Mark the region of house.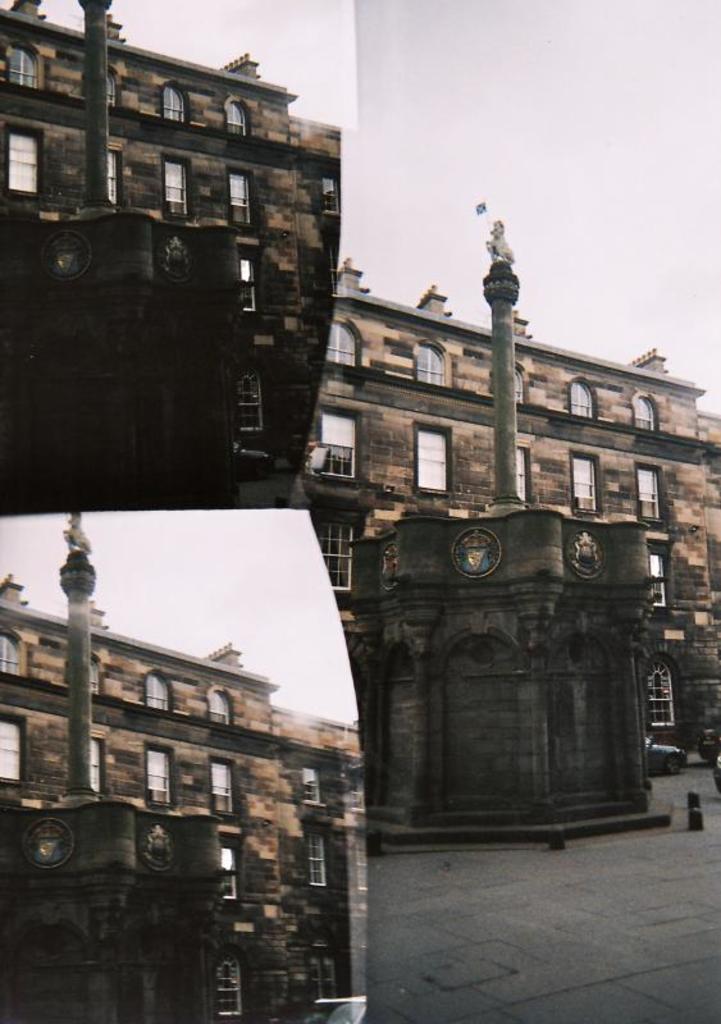
Region: left=292, top=324, right=720, bottom=812.
